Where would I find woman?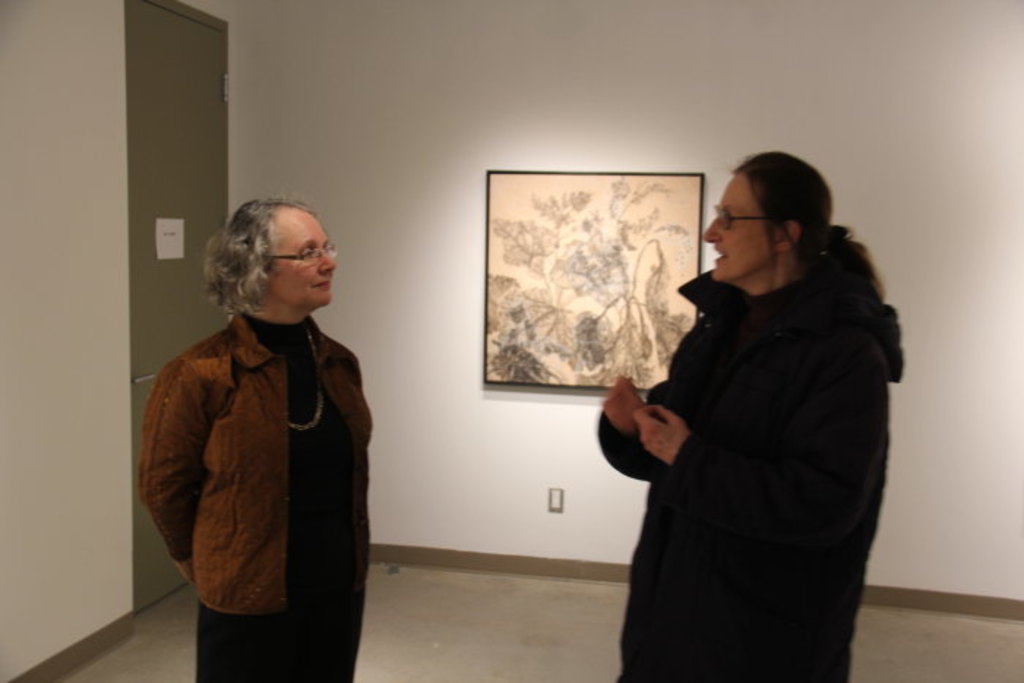
At l=598, t=154, r=907, b=682.
